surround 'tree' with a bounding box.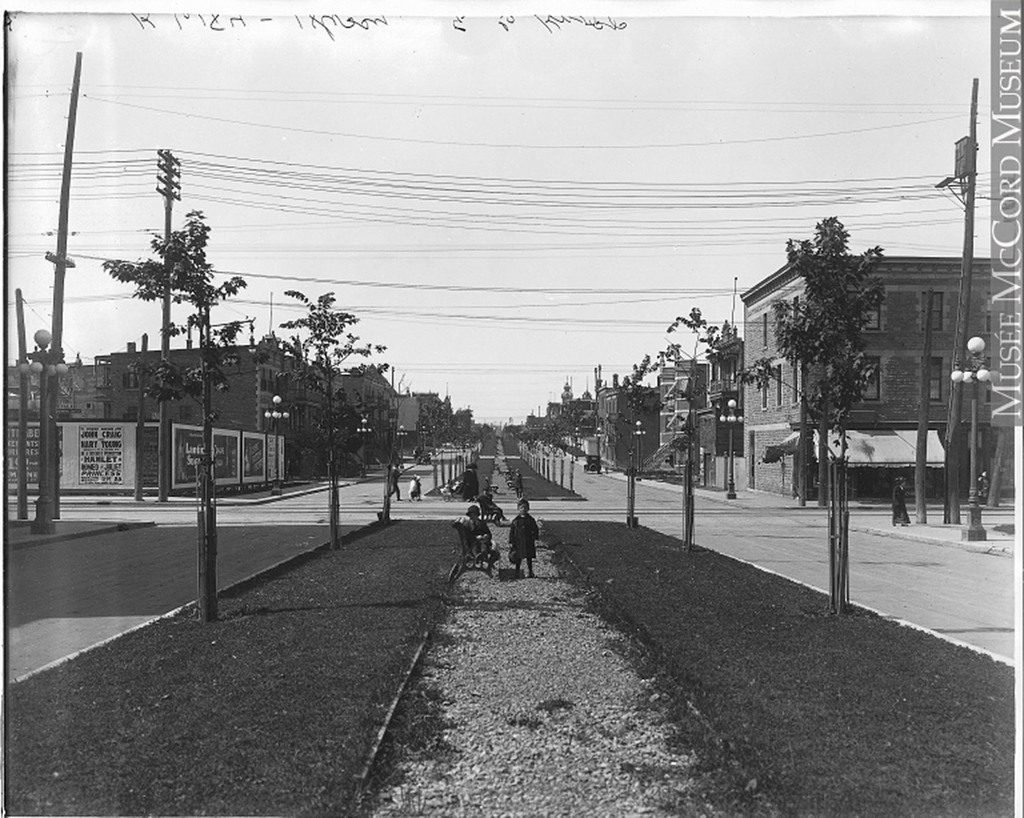
box(102, 205, 268, 625).
